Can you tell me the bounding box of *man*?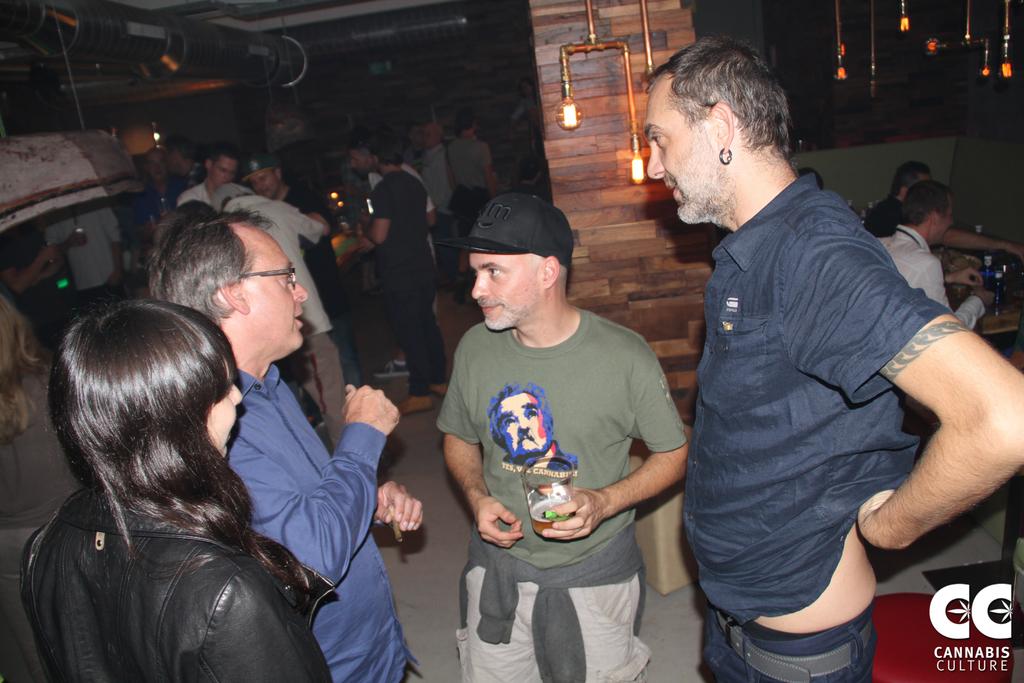
356,135,459,414.
